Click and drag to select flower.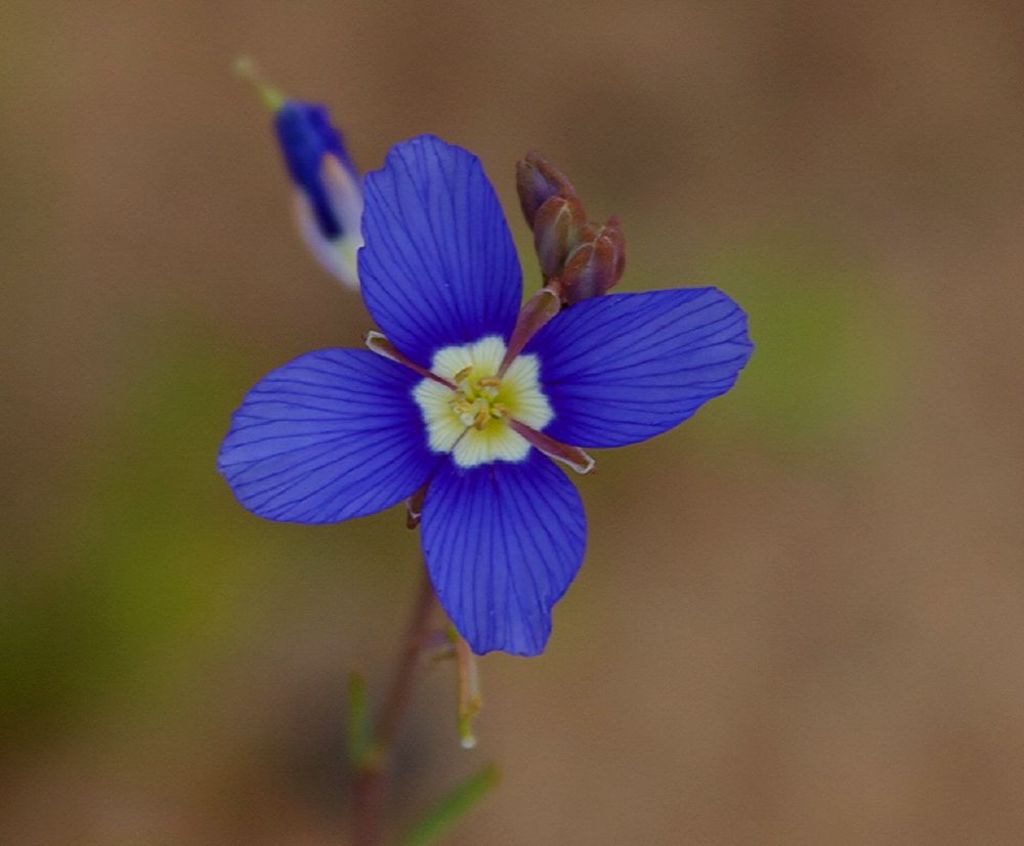
Selection: (232, 101, 746, 736).
